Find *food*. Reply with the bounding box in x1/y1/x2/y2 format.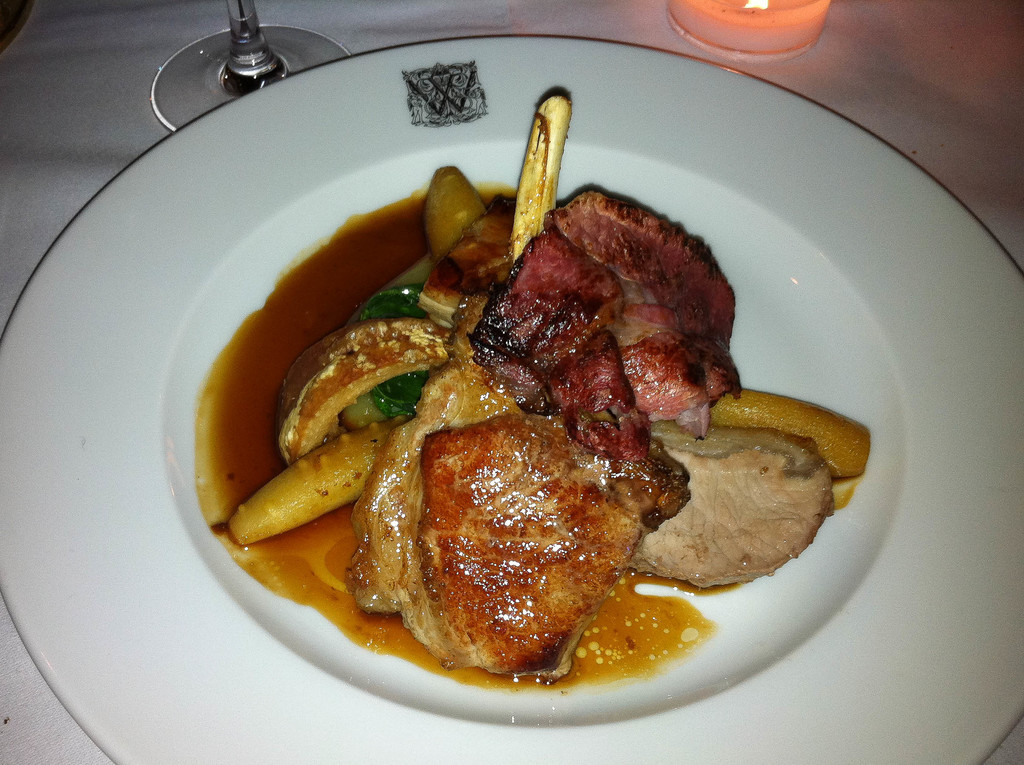
223/419/394/546.
